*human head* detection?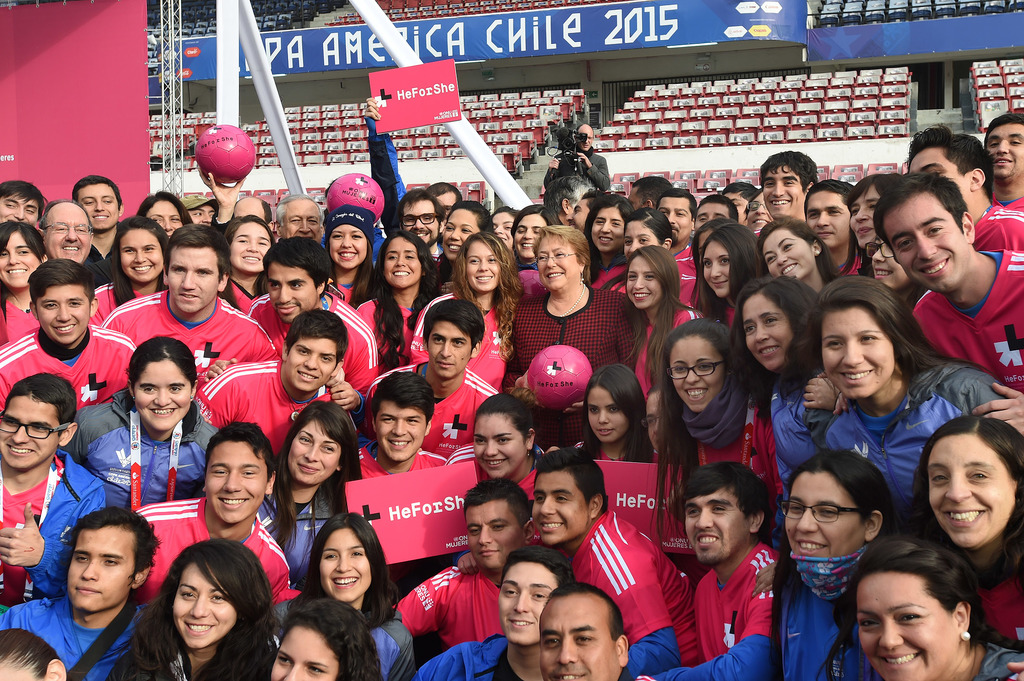
(579,359,636,441)
